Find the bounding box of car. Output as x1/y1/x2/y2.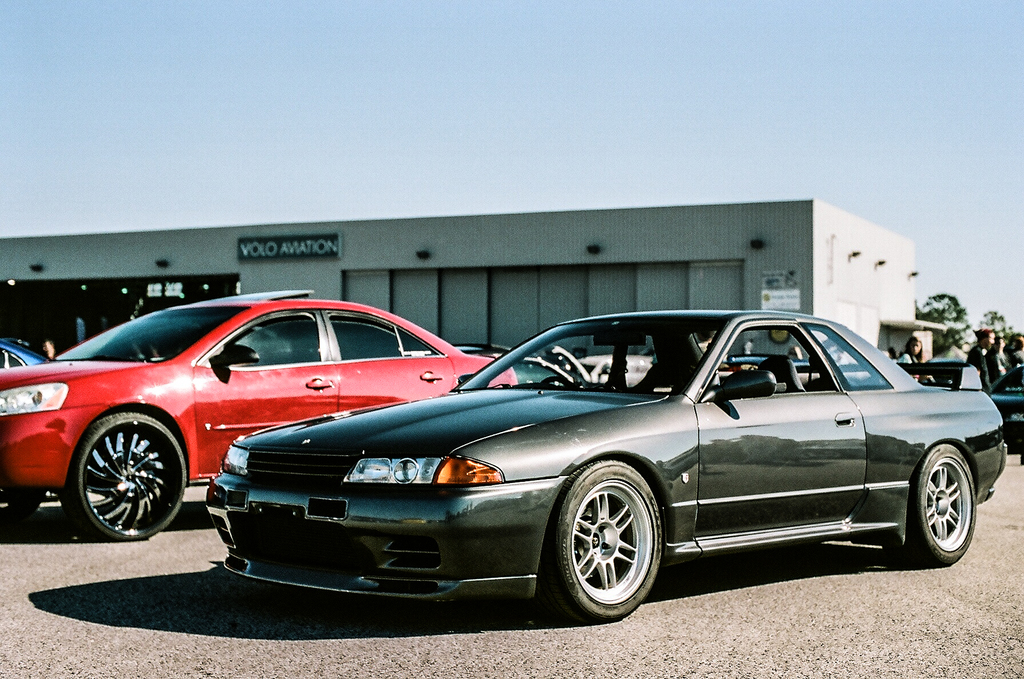
199/303/1012/622.
